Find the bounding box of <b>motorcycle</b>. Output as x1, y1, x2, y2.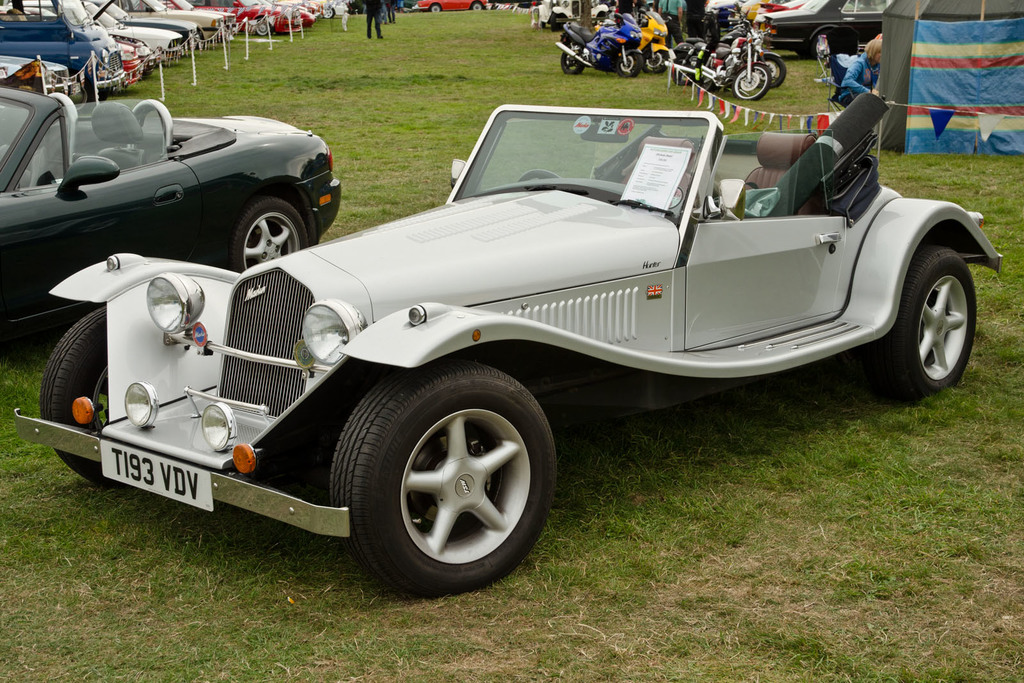
705, 5, 787, 86.
